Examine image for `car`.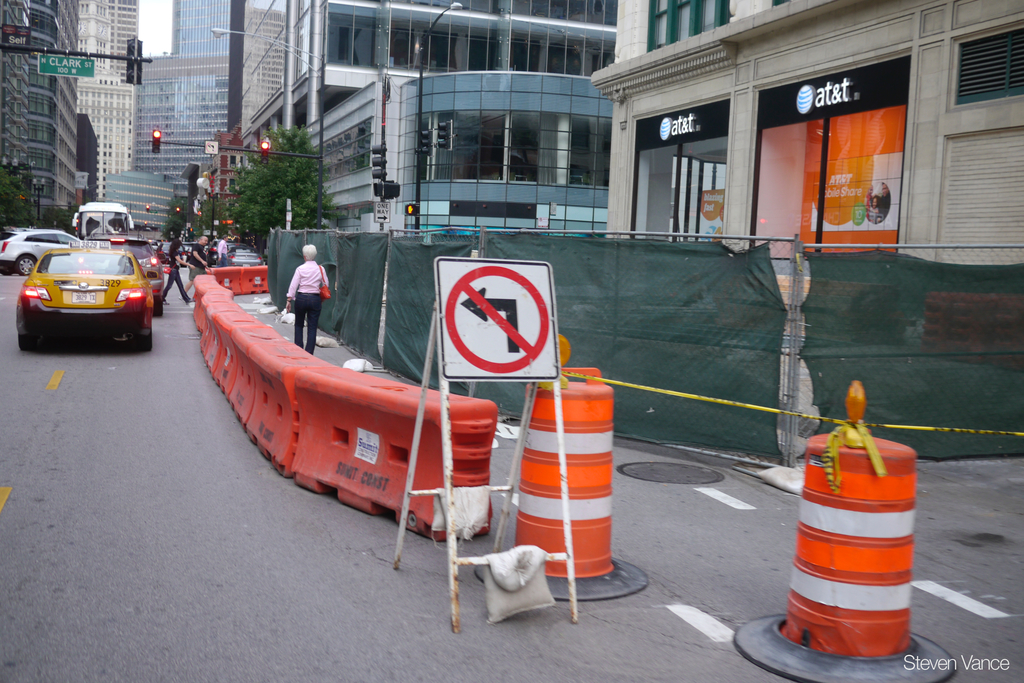
Examination result: l=0, t=220, r=101, b=281.
